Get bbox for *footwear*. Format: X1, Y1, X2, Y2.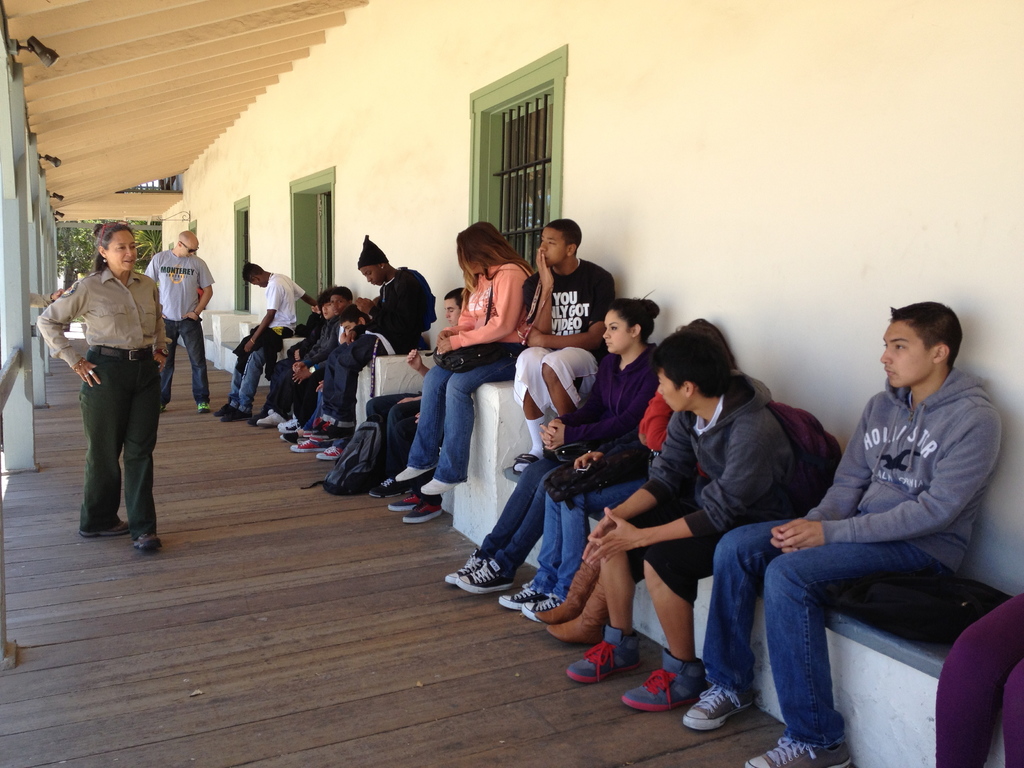
223, 412, 248, 420.
